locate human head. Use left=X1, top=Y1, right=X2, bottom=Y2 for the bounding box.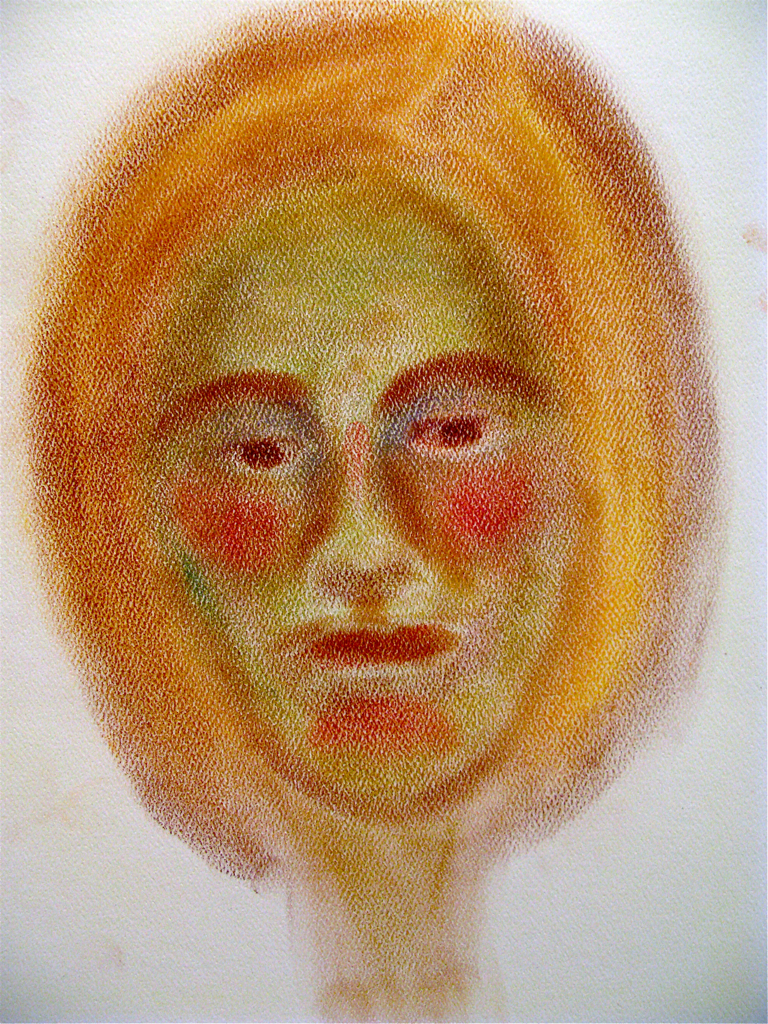
left=25, top=0, right=713, bottom=1000.
